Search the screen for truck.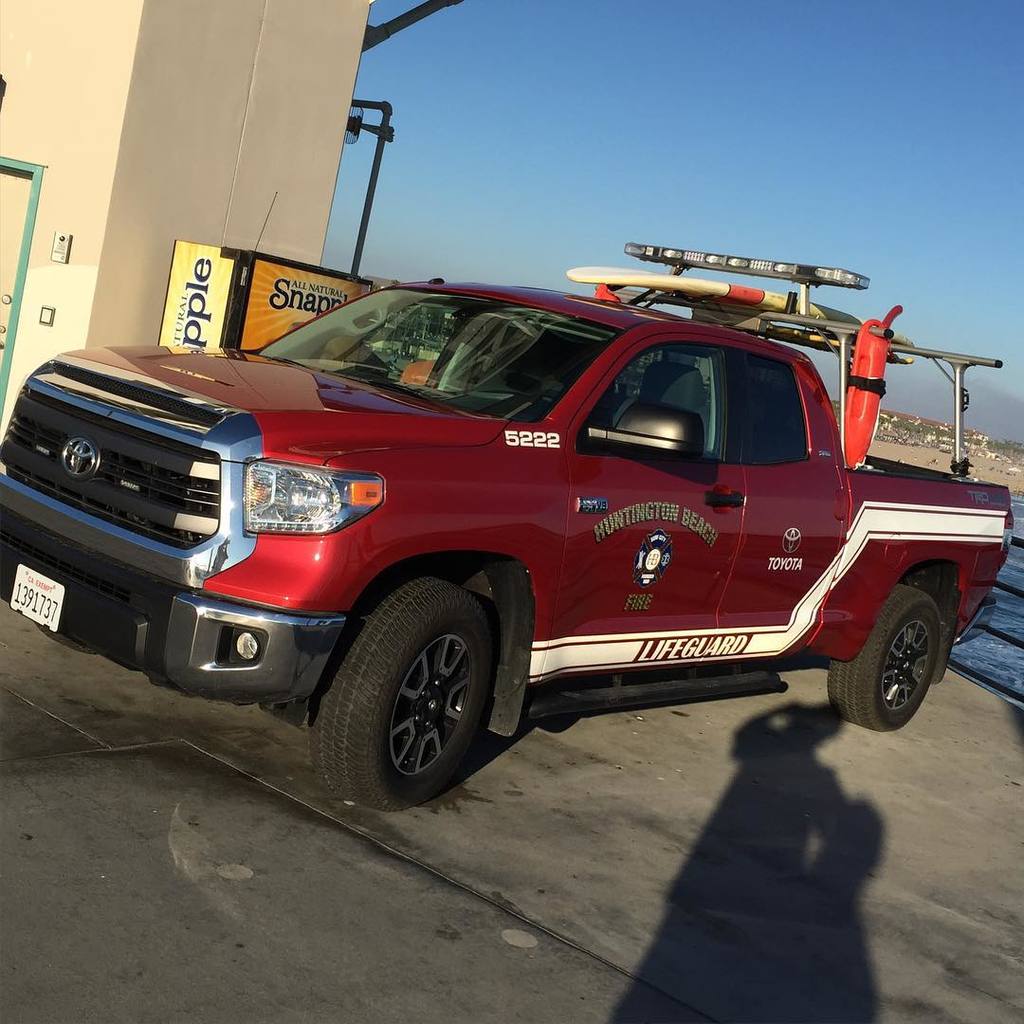
Found at l=0, t=274, r=1023, b=815.
